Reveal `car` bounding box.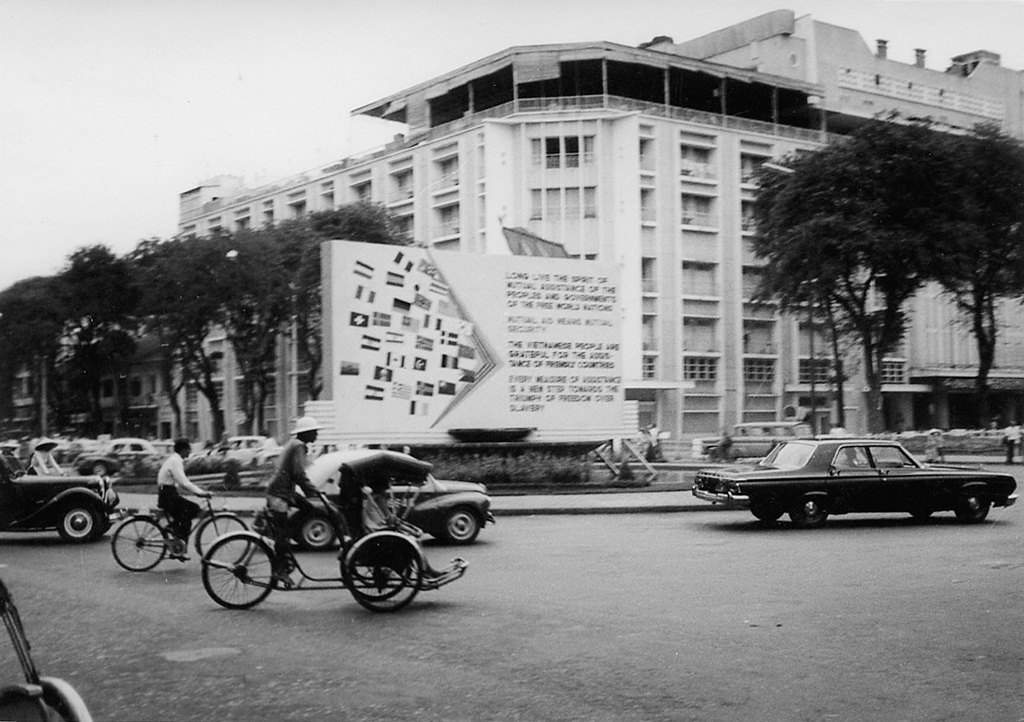
Revealed: region(693, 428, 987, 531).
